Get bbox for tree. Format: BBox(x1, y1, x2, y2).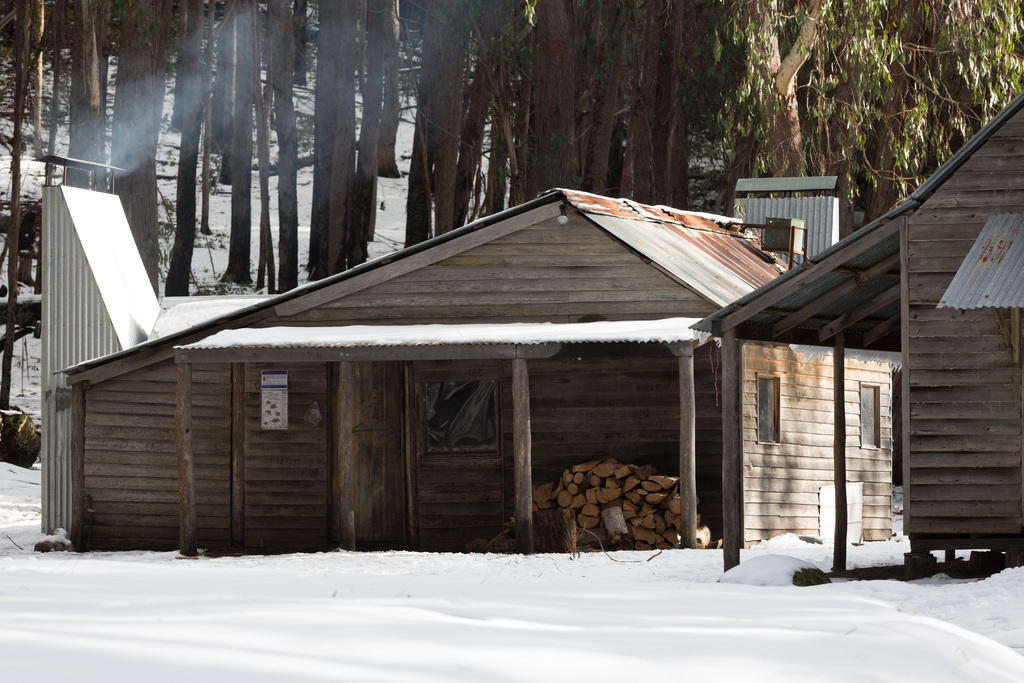
BBox(485, 0, 538, 228).
